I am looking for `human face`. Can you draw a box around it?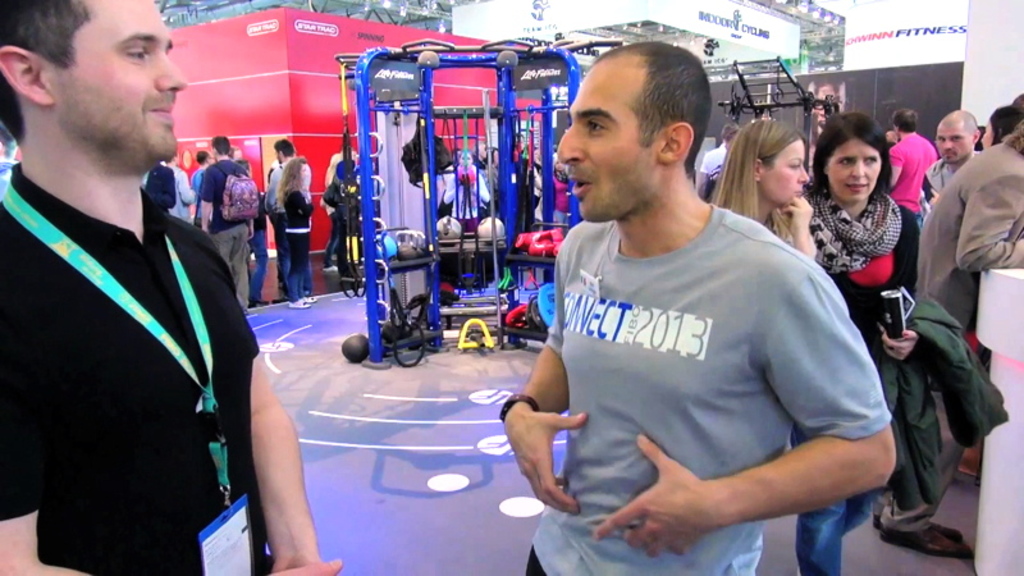
Sure, the bounding box is 47,0,186,147.
